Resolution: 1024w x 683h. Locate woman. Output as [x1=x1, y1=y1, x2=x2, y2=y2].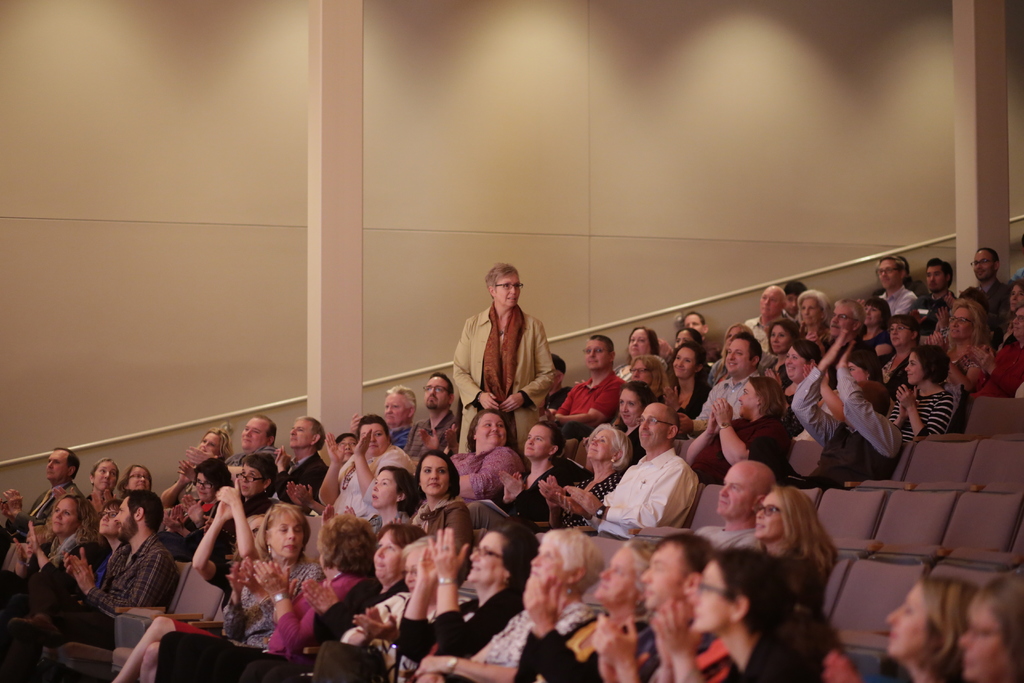
[x1=157, y1=426, x2=237, y2=506].
